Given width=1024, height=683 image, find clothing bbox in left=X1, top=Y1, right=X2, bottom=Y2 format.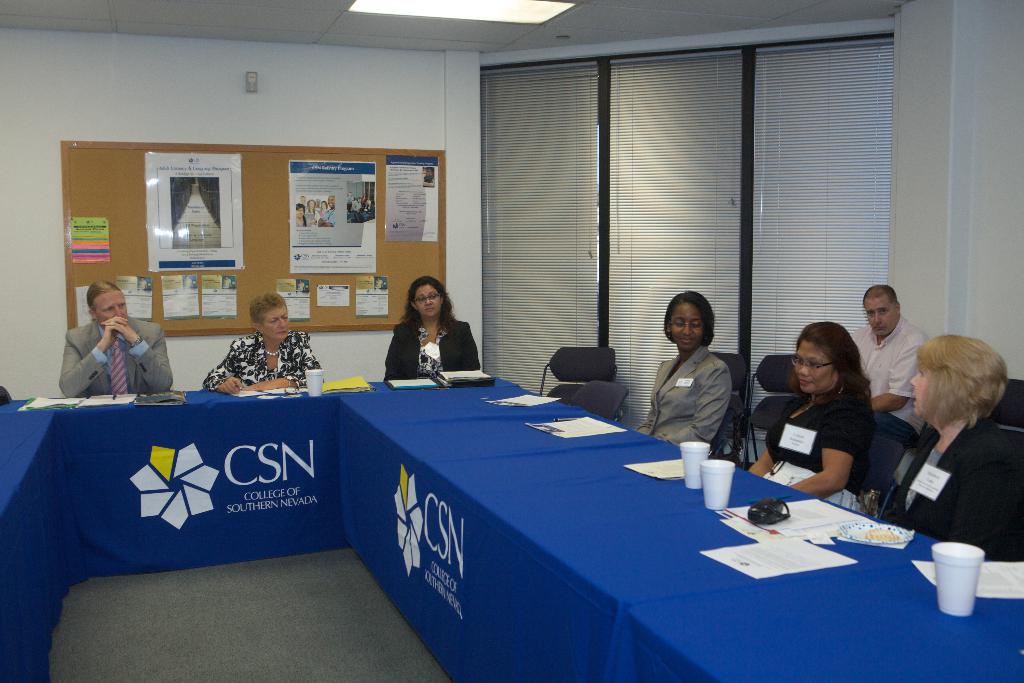
left=185, top=279, right=191, bottom=289.
